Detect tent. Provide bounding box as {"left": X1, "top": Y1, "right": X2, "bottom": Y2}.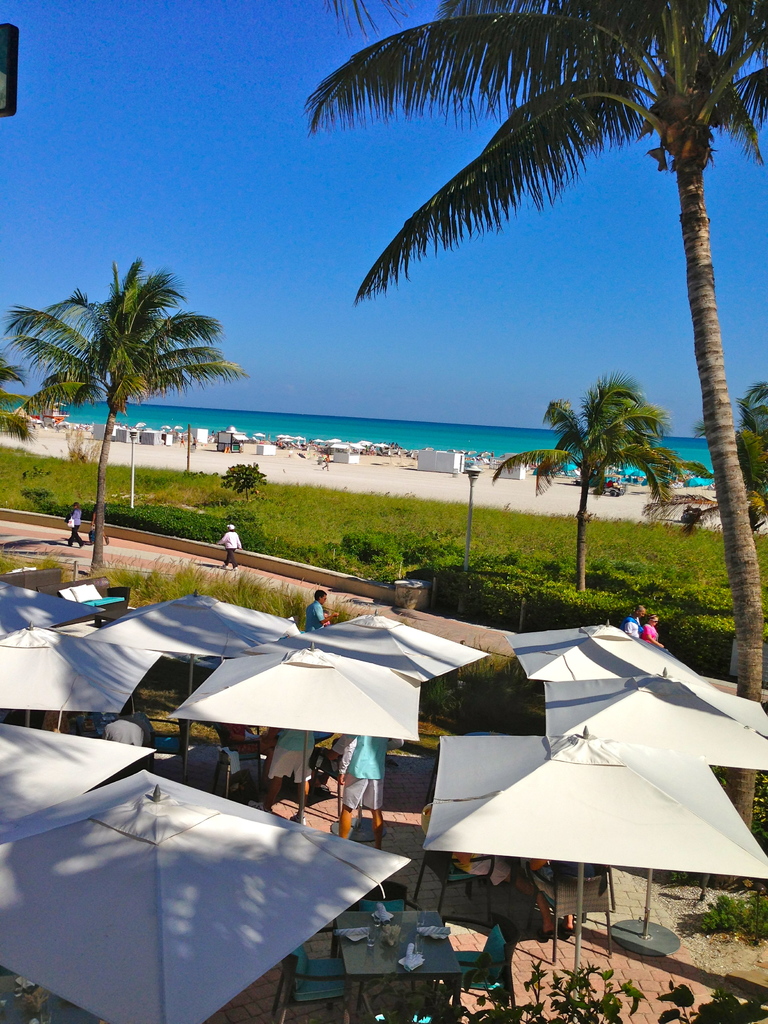
{"left": 0, "top": 633, "right": 154, "bottom": 735}.
